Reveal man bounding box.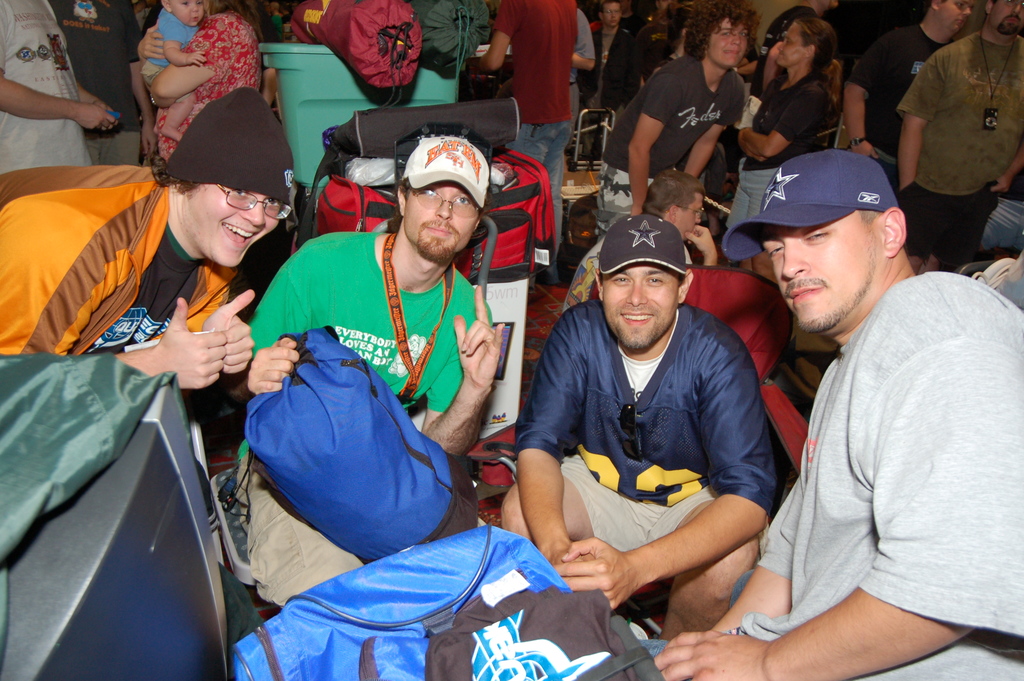
Revealed: 501:214:781:644.
